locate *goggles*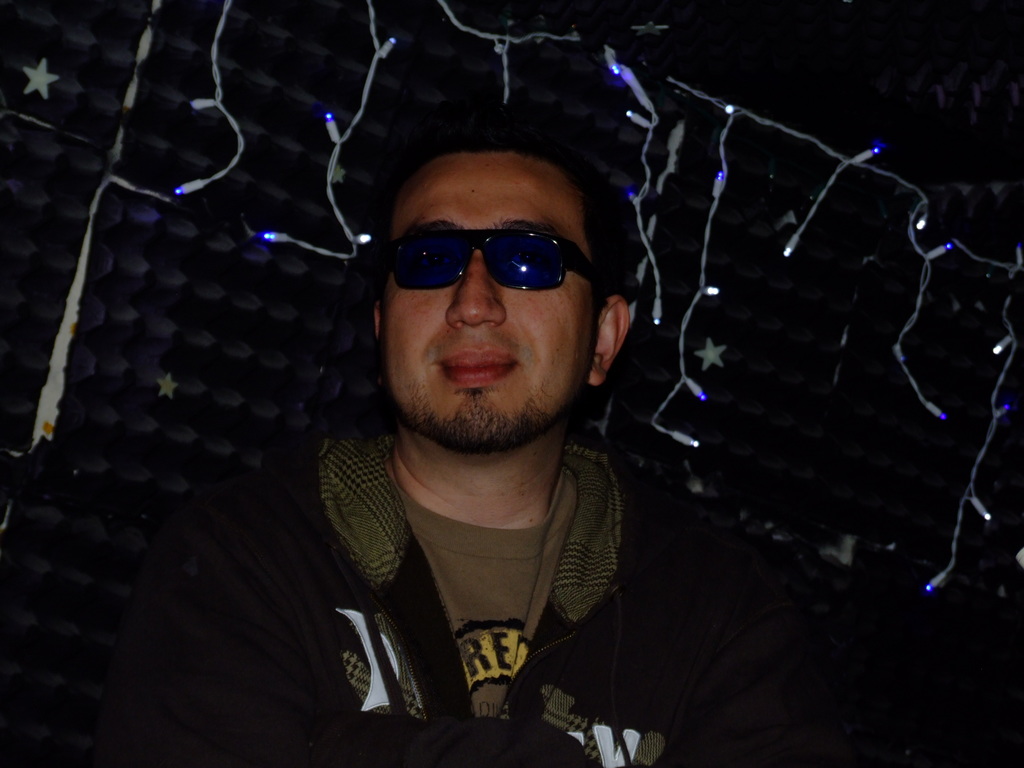
373:225:596:303
